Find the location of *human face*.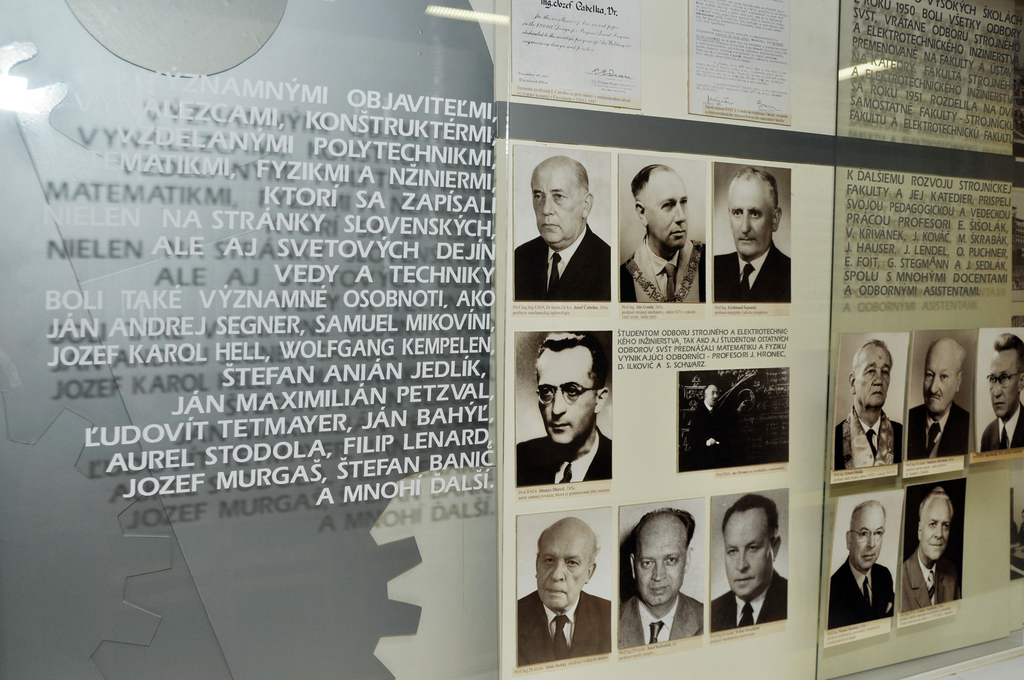
Location: [634,527,692,604].
